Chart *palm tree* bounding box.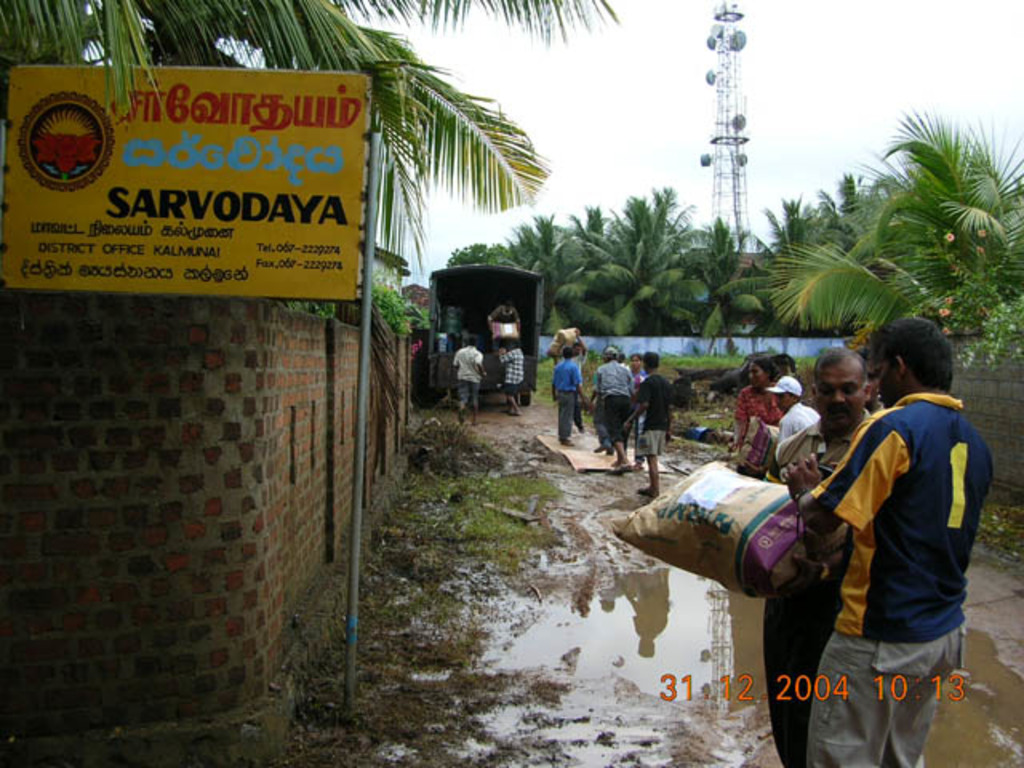
Charted: BBox(0, 0, 619, 296).
